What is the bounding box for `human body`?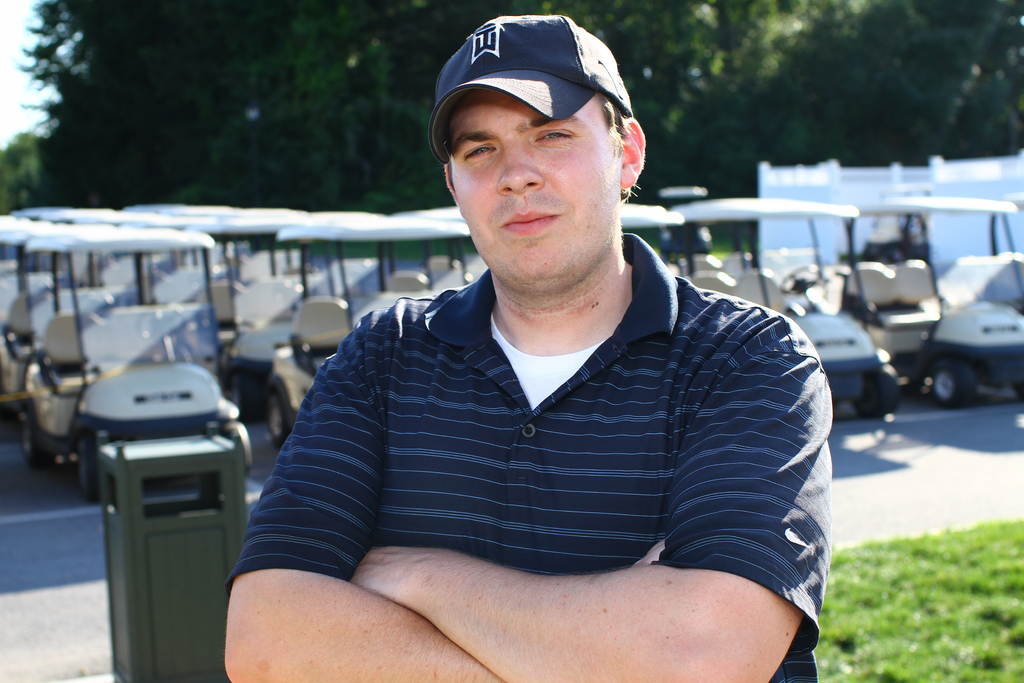
x1=219, y1=13, x2=847, y2=680.
